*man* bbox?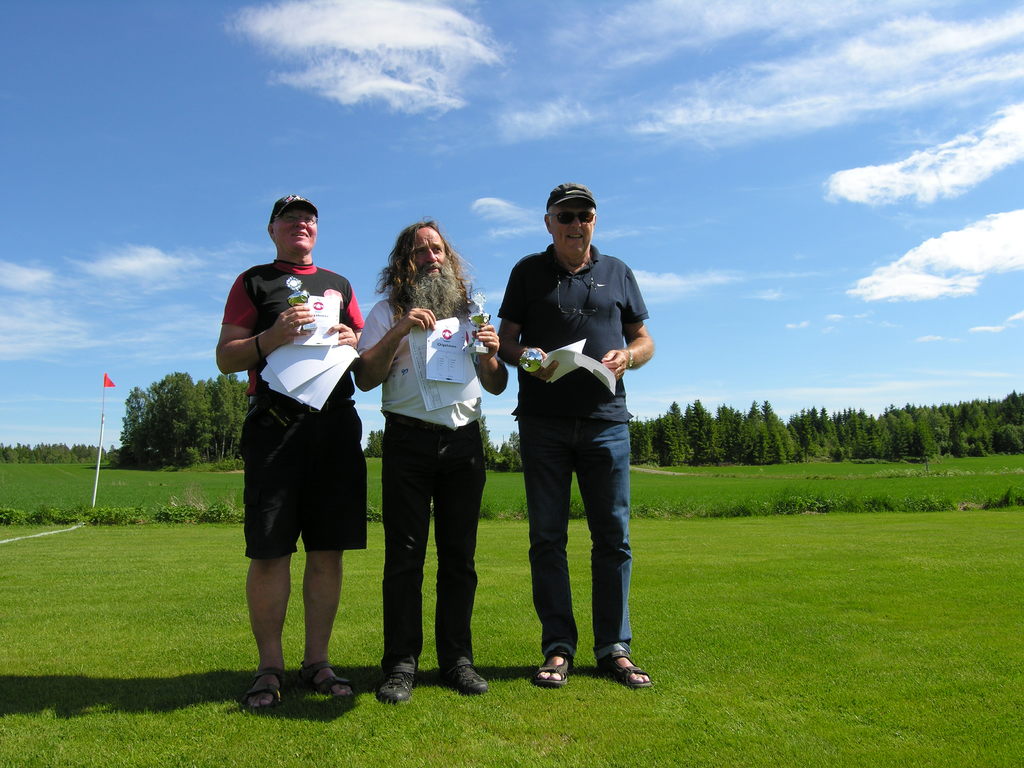
217/195/368/701
